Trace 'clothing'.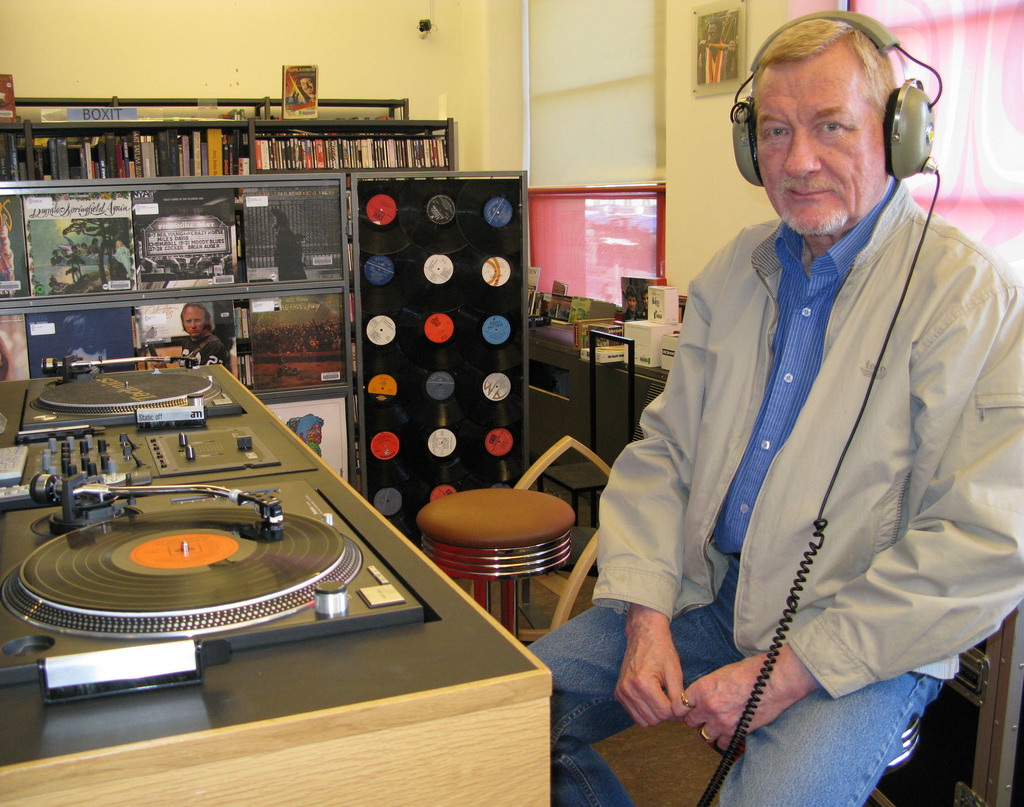
Traced to left=612, top=144, right=993, bottom=777.
